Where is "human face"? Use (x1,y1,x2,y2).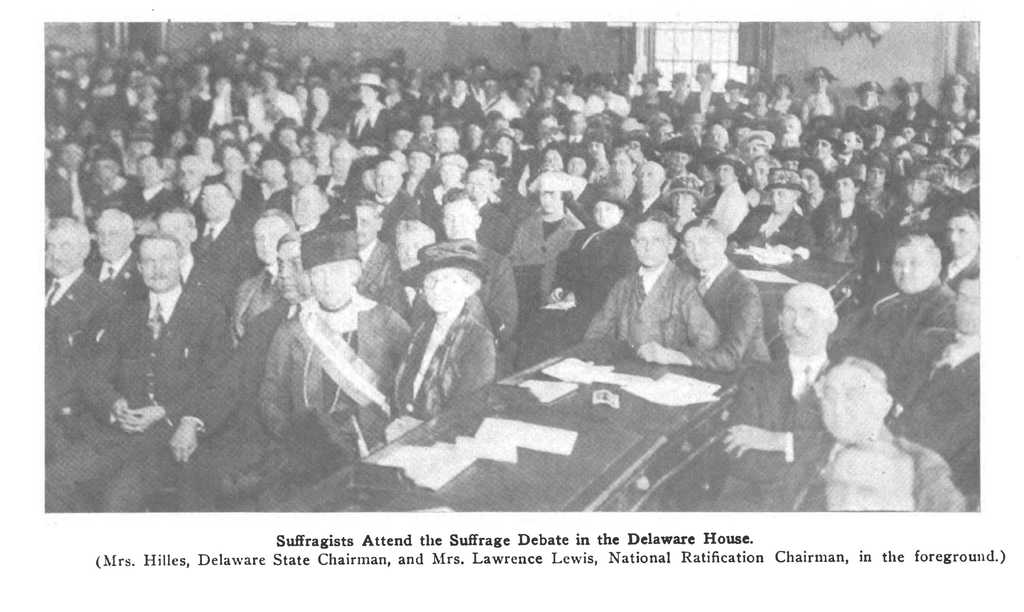
(355,205,374,246).
